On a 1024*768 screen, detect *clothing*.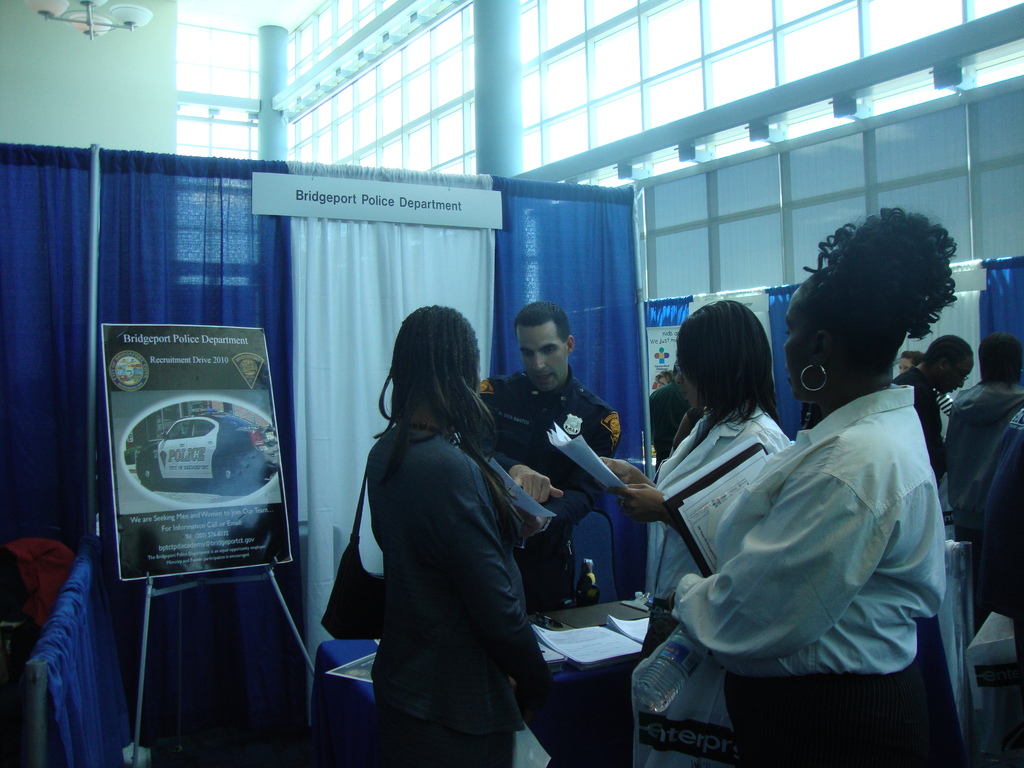
(369, 413, 550, 767).
